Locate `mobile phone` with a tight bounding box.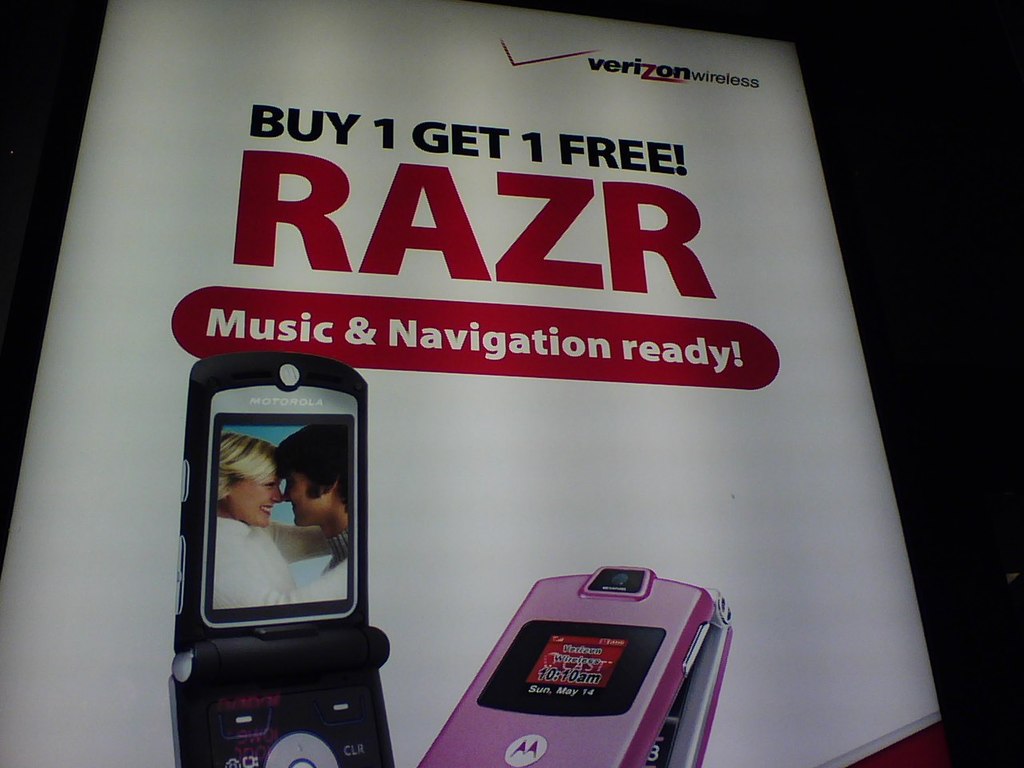
165:354:398:767.
